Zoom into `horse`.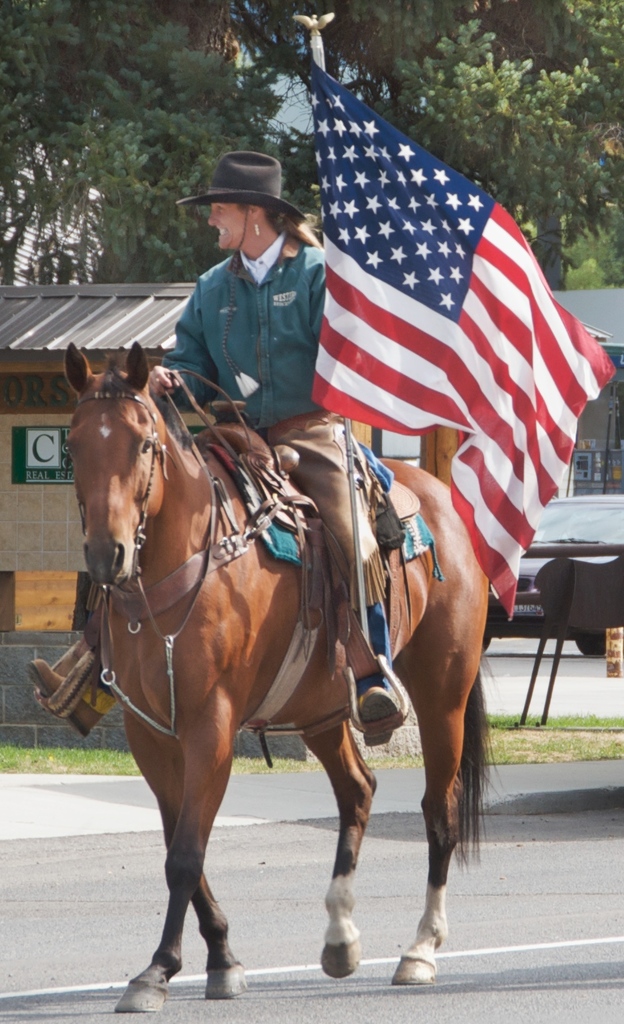
Zoom target: <box>61,340,499,1021</box>.
